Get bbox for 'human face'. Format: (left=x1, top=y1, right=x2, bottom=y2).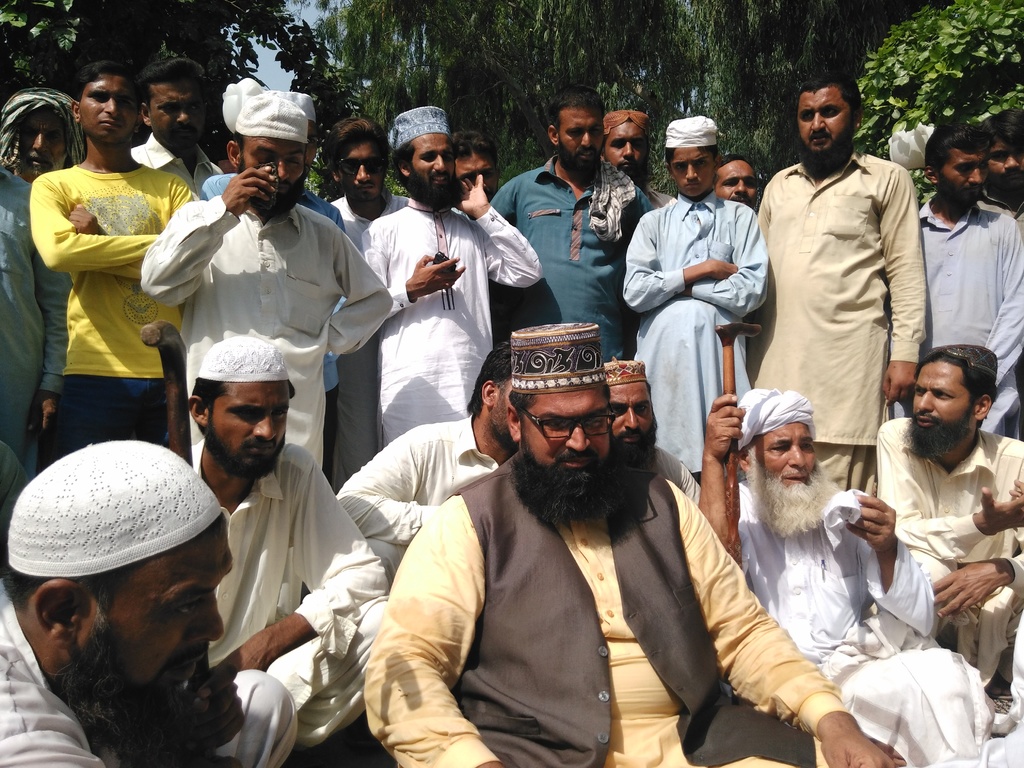
(left=796, top=90, right=847, bottom=156).
